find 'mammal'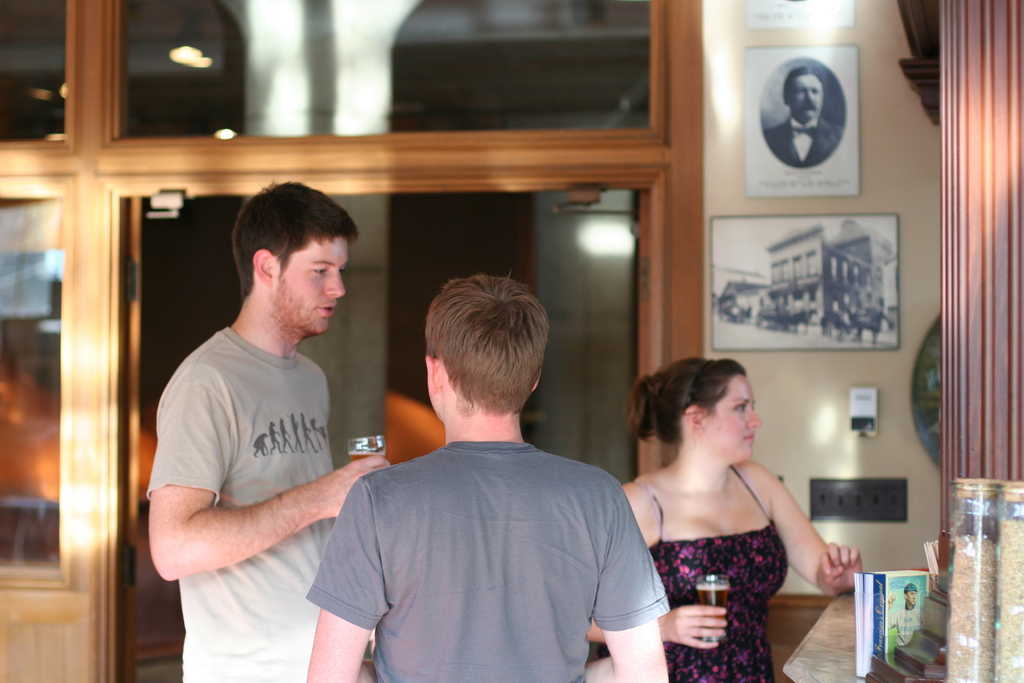
bbox=[579, 356, 867, 682]
